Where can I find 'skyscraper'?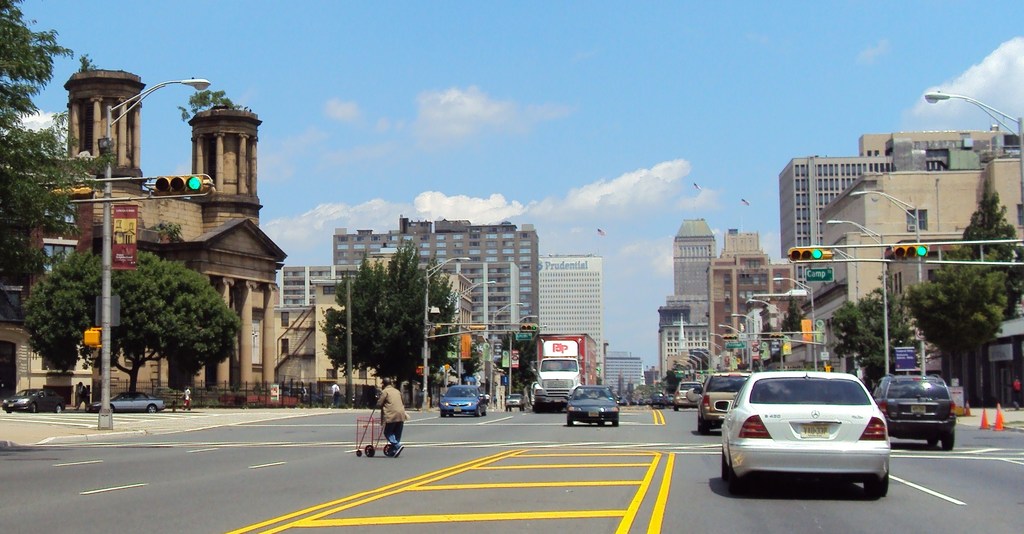
You can find it at rect(540, 245, 610, 396).
